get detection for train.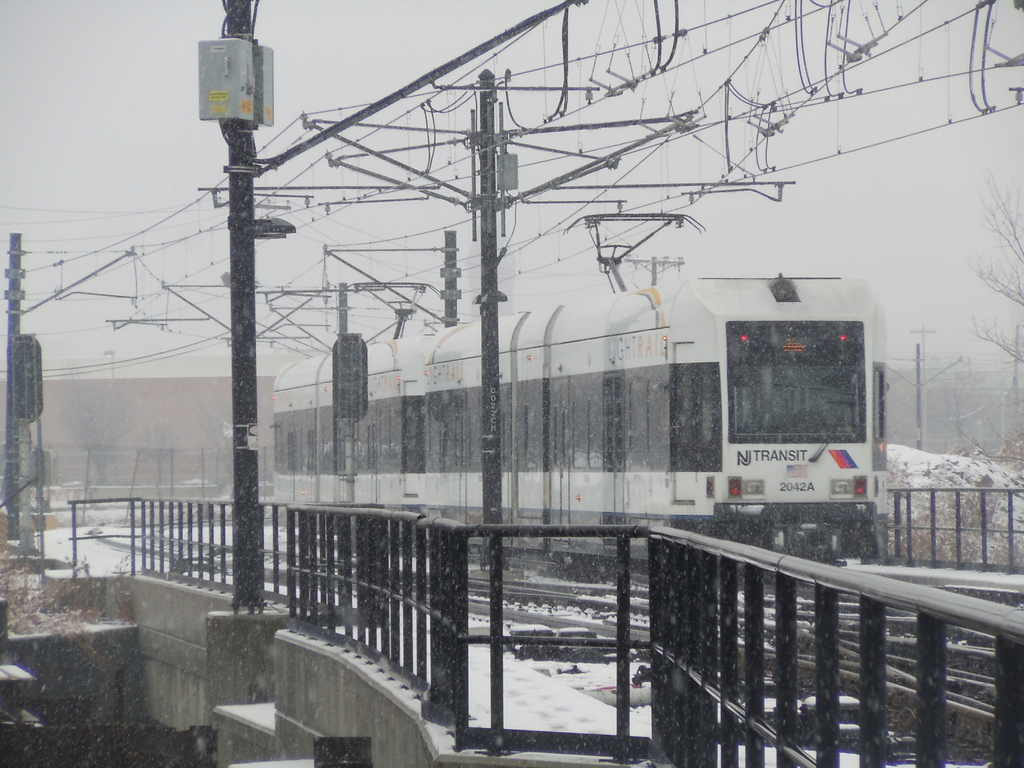
Detection: {"x1": 261, "y1": 207, "x2": 896, "y2": 595}.
